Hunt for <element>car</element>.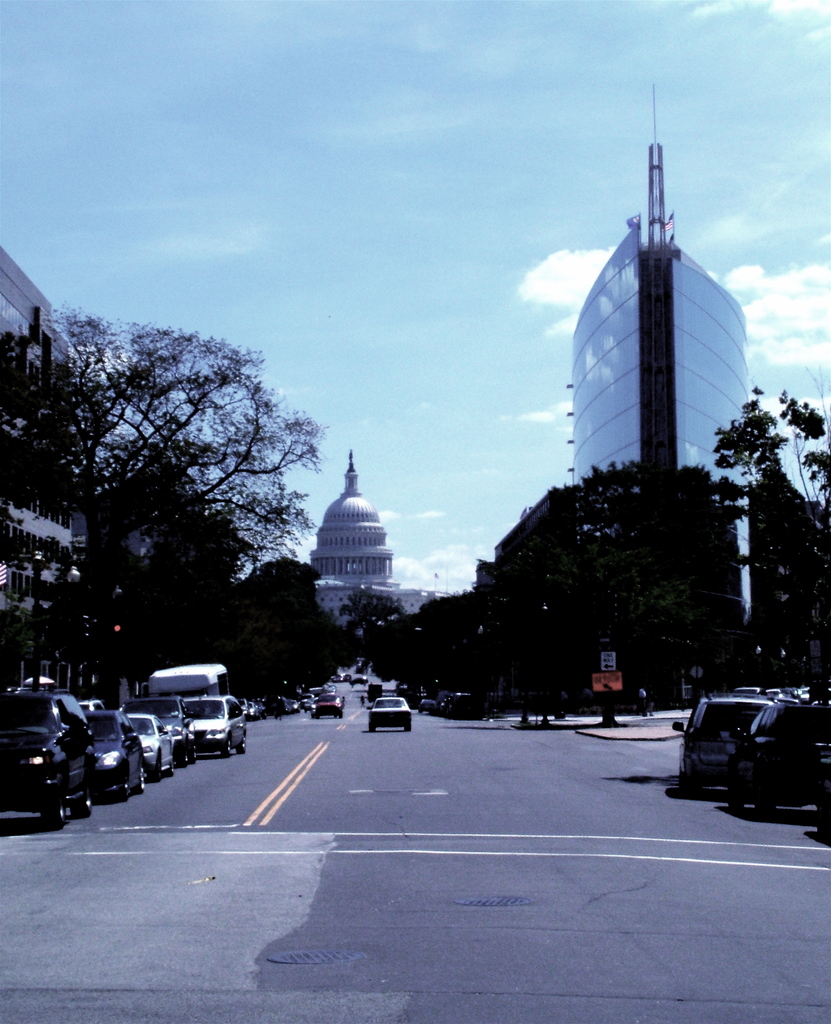
Hunted down at bbox=[363, 690, 419, 735].
